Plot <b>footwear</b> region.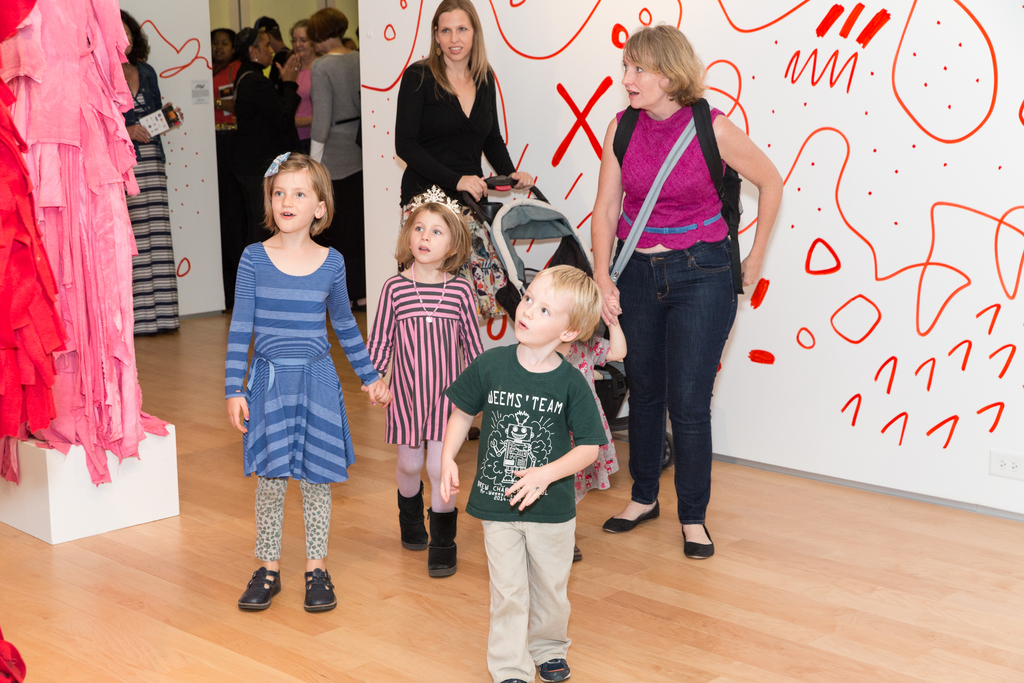
Plotted at bbox=(537, 652, 573, 682).
